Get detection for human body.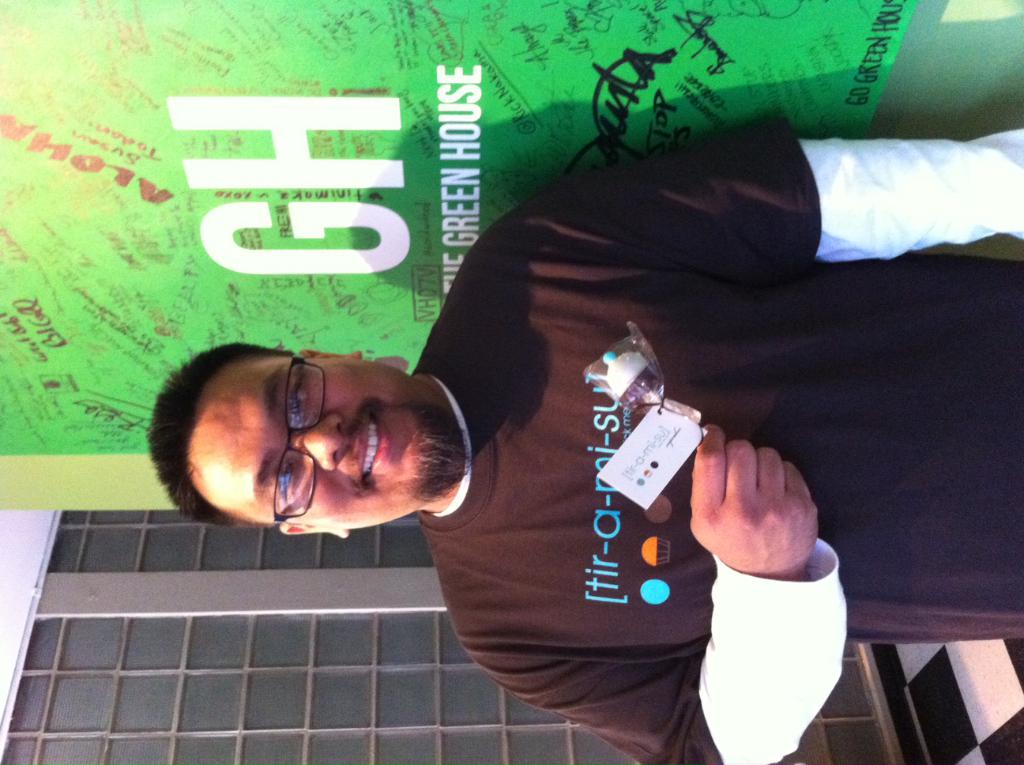
Detection: [x1=149, y1=119, x2=1022, y2=763].
